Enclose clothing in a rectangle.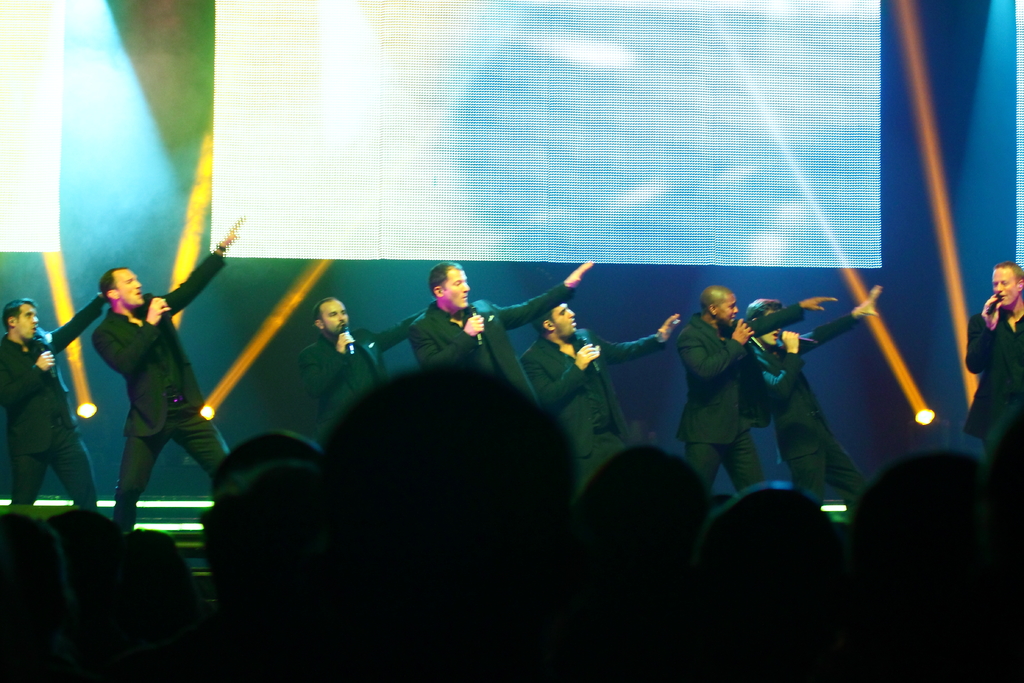
(left=86, top=270, right=218, bottom=514).
